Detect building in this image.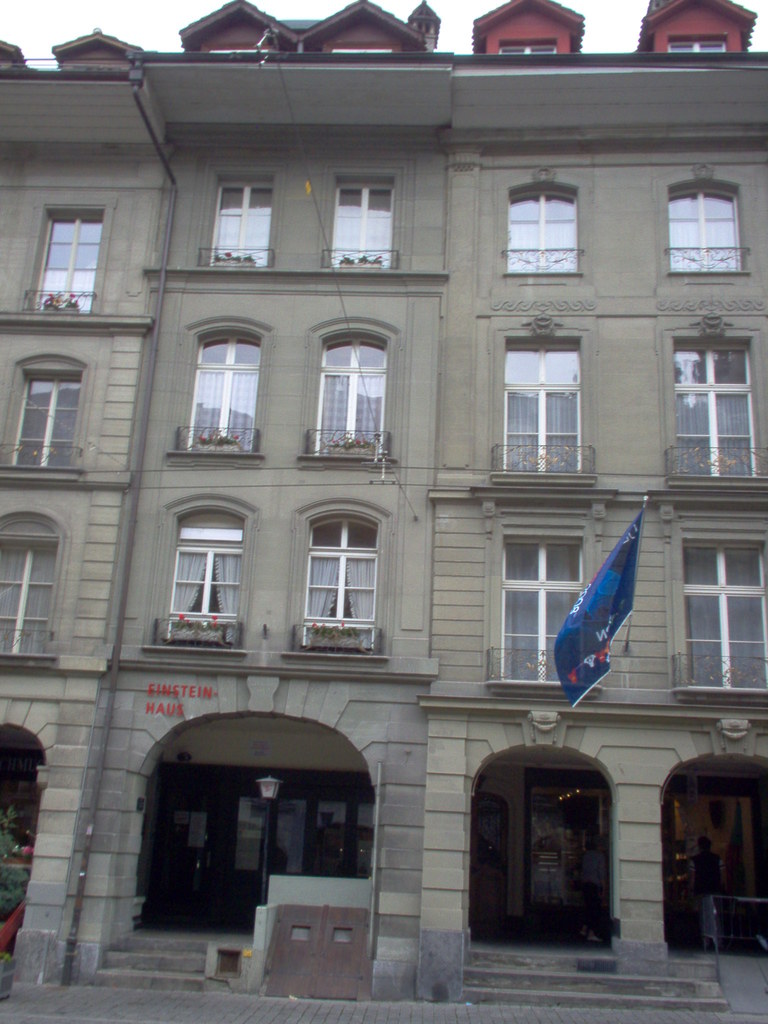
Detection: 52:0:452:1001.
